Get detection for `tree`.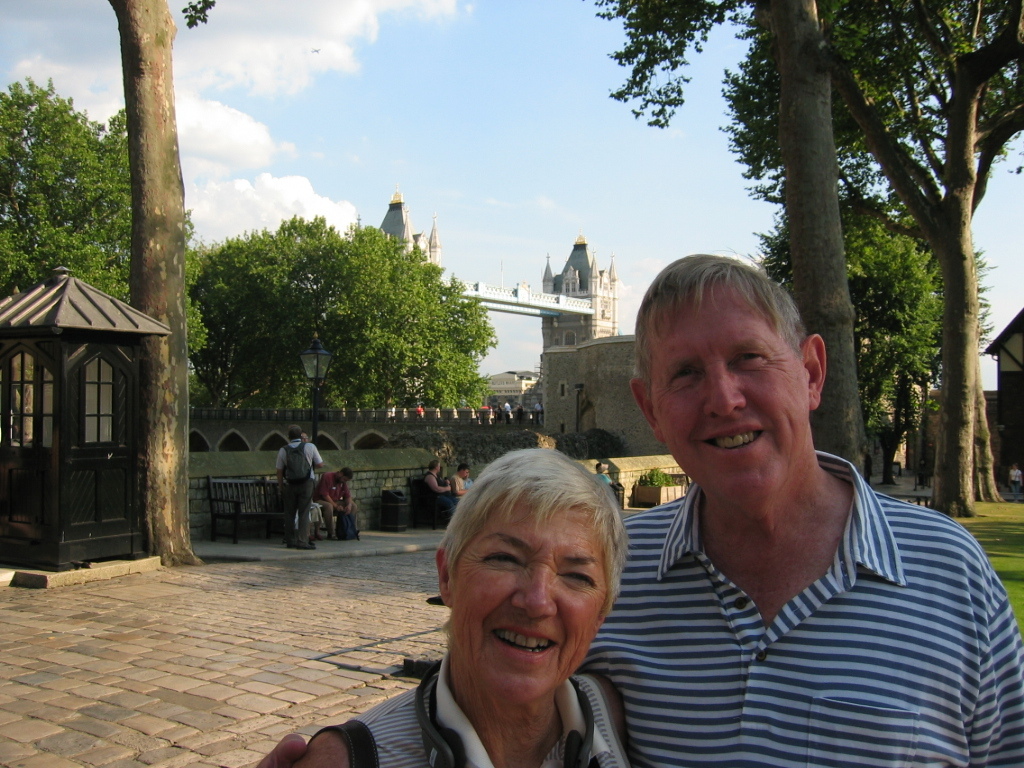
Detection: bbox(105, 0, 208, 567).
